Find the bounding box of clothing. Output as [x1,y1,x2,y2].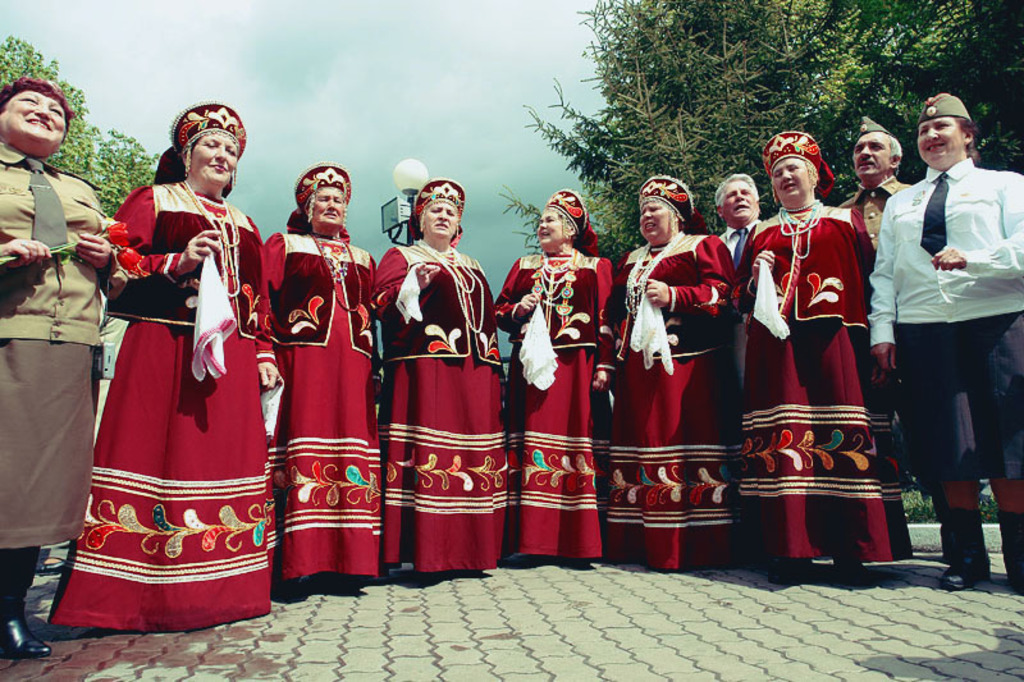
[369,239,506,578].
